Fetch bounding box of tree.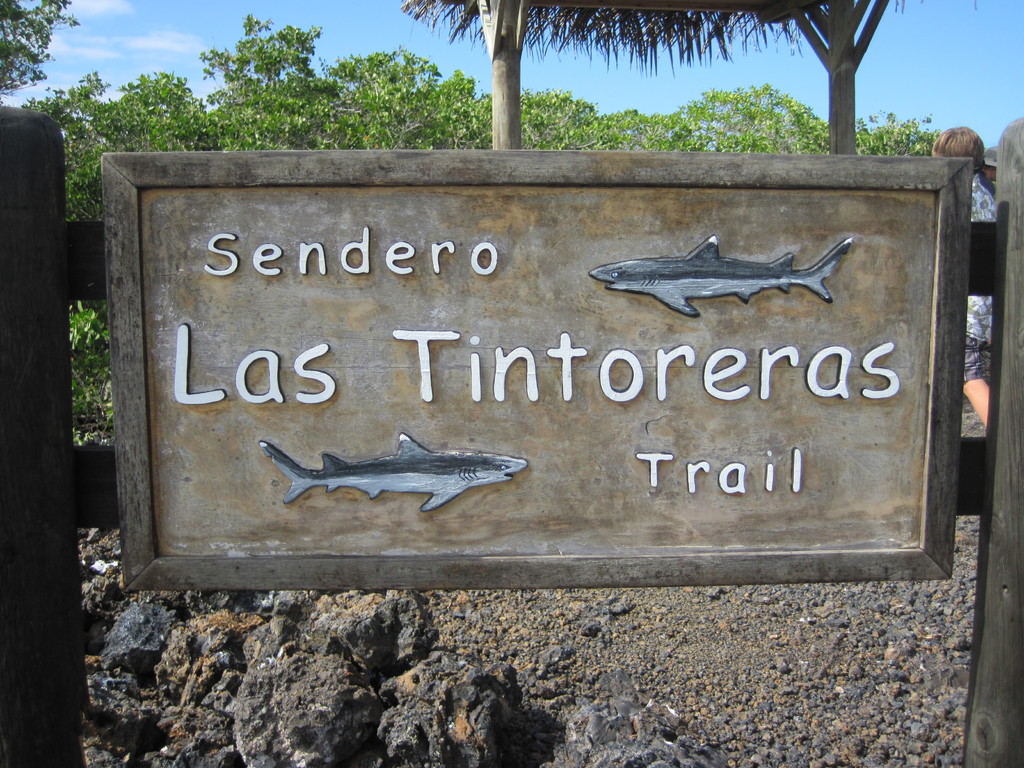
Bbox: [x1=35, y1=65, x2=212, y2=421].
